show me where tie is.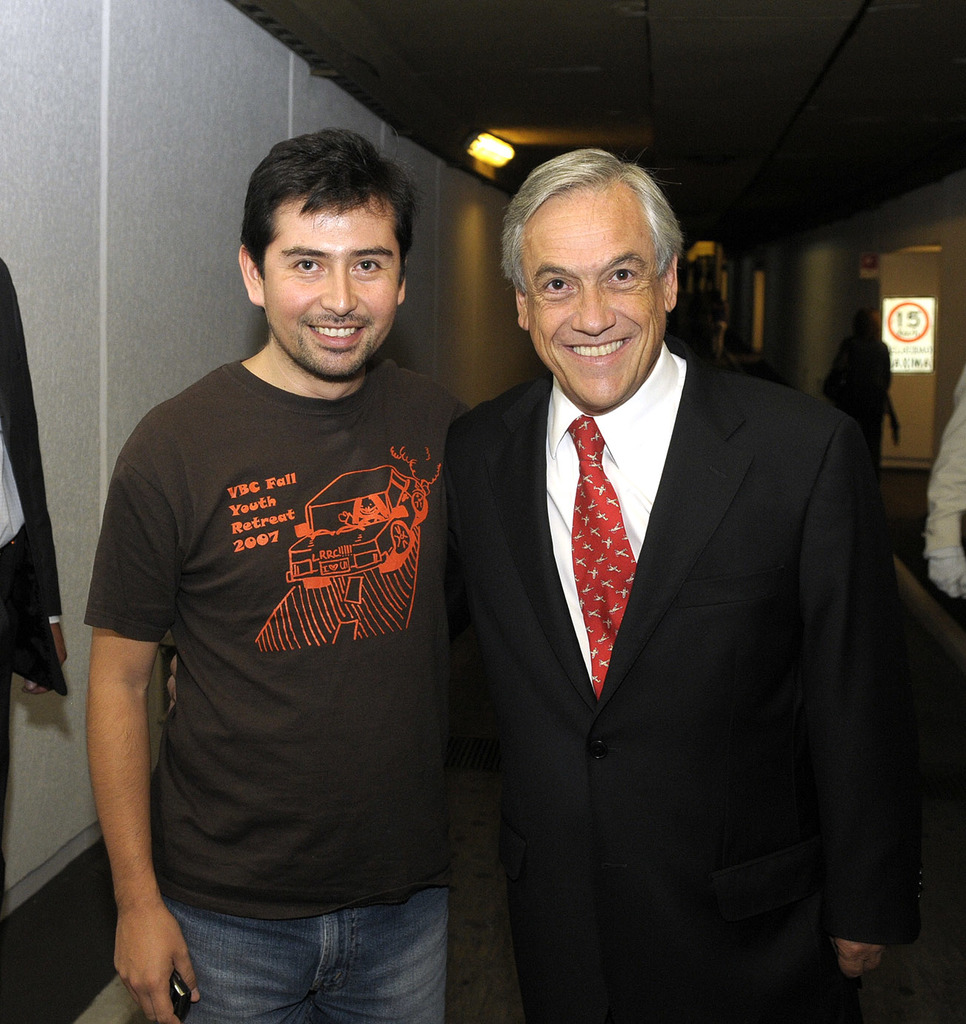
tie is at [565,418,639,692].
